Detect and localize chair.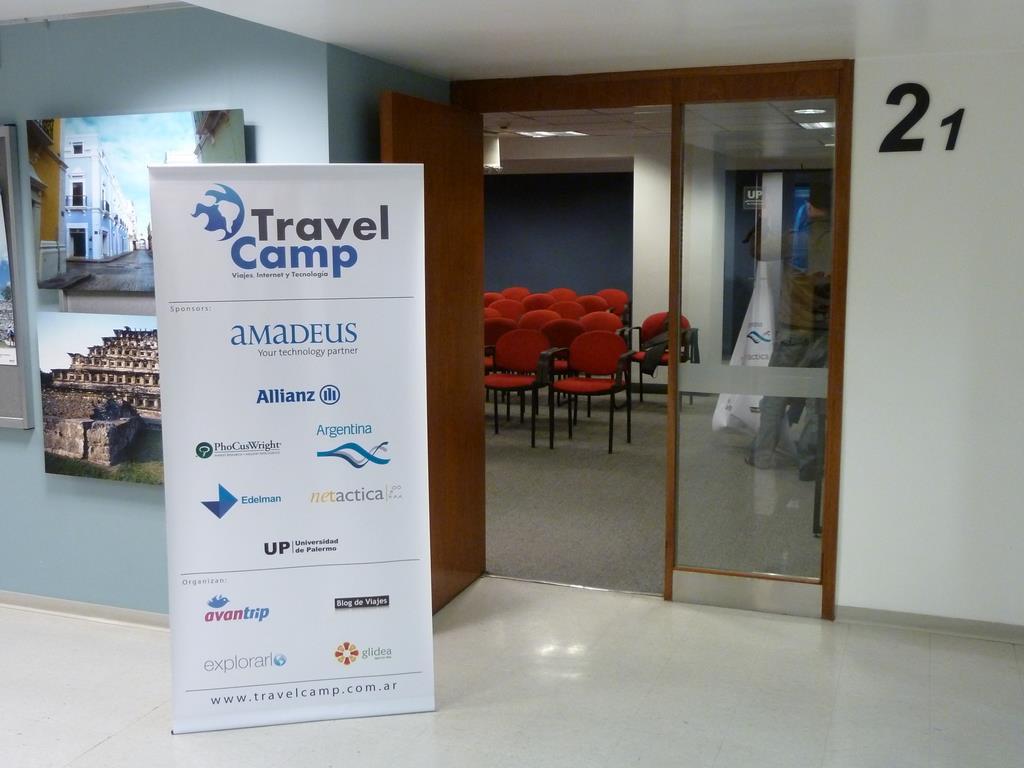
Localized at (left=543, top=327, right=634, bottom=452).
